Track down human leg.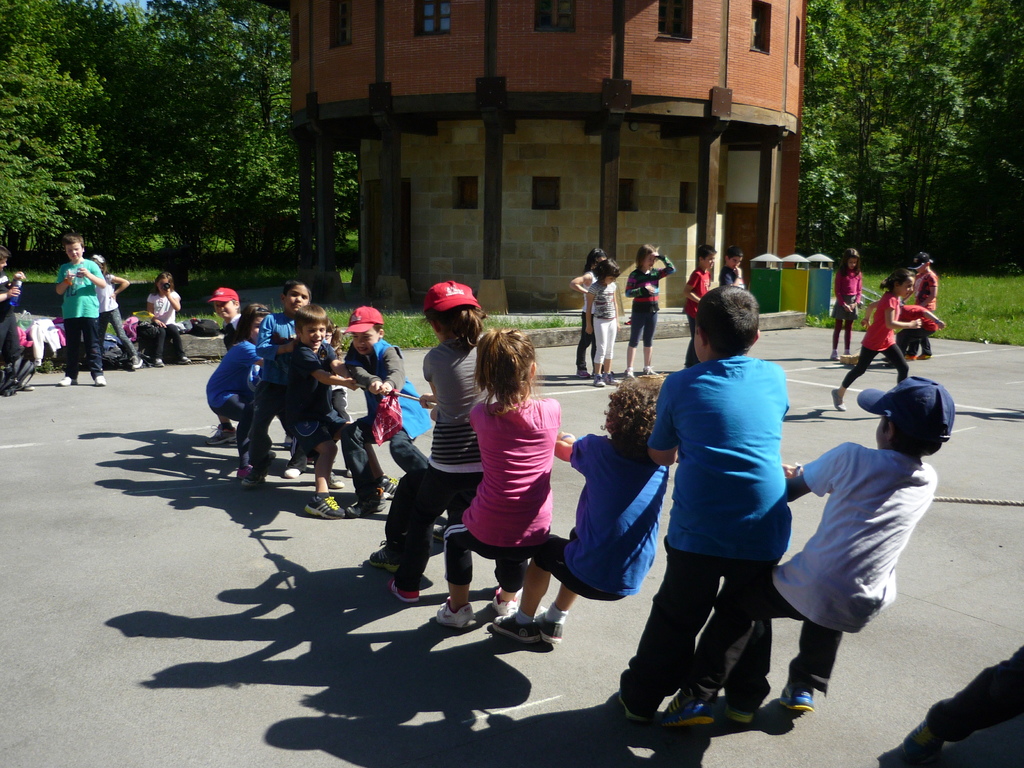
Tracked to BBox(833, 338, 872, 413).
